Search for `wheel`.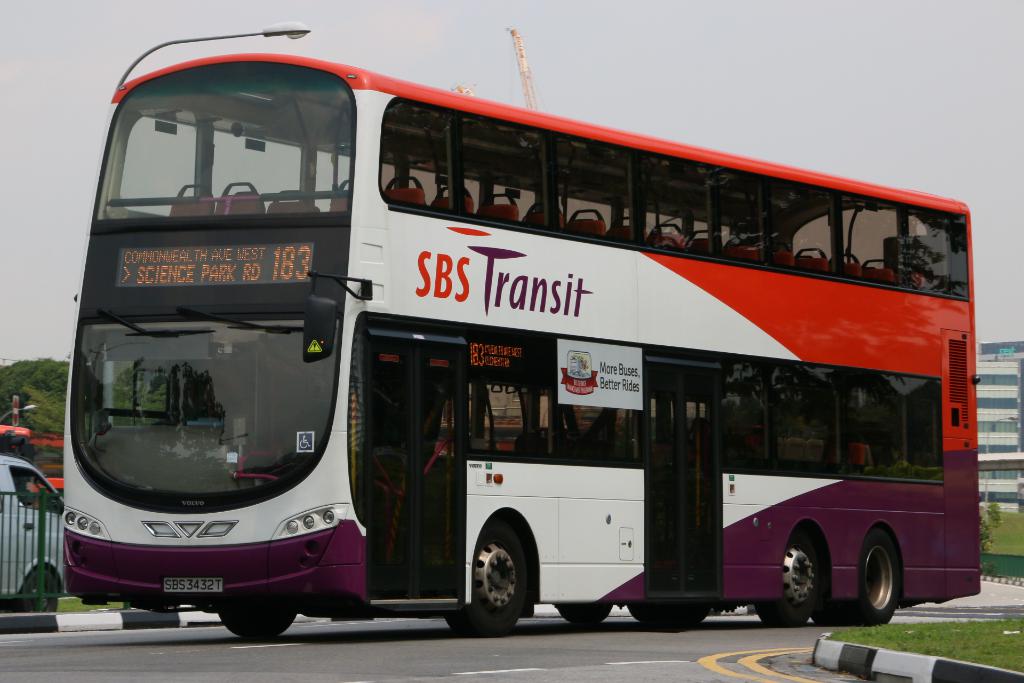
Found at box=[659, 607, 712, 627].
